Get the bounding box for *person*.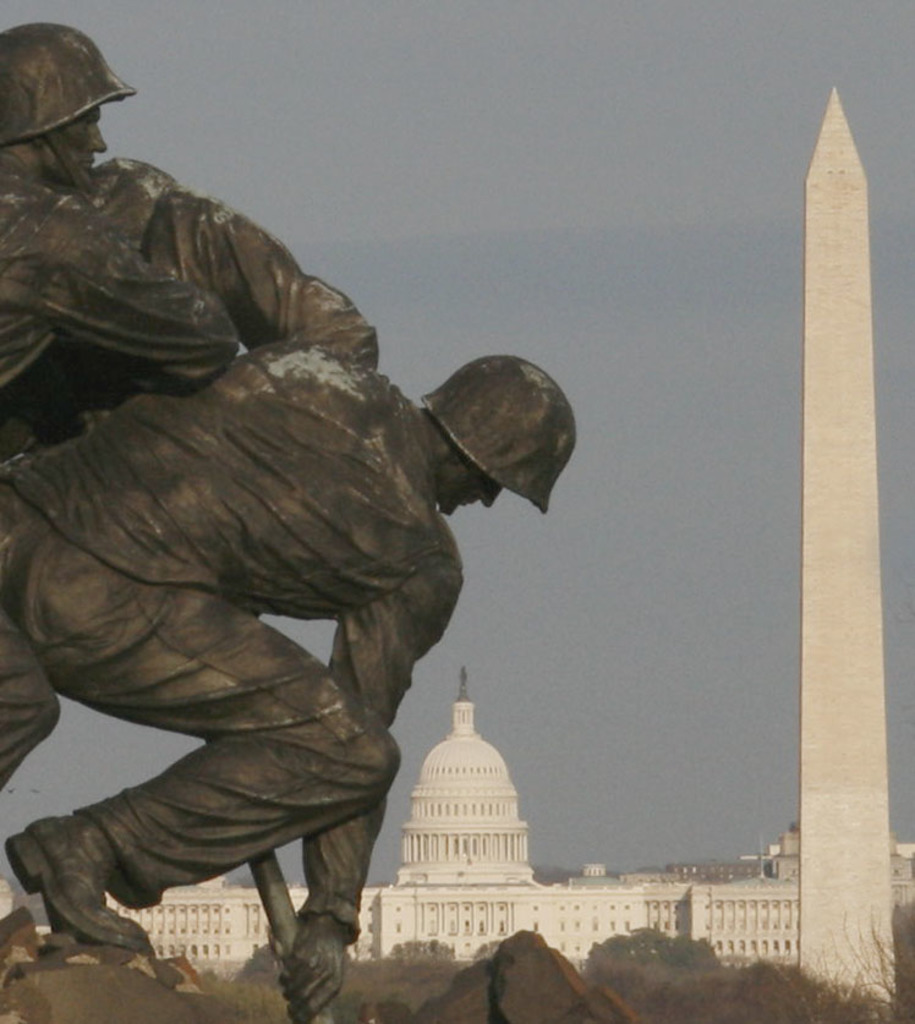
x1=0 y1=185 x2=579 y2=1023.
